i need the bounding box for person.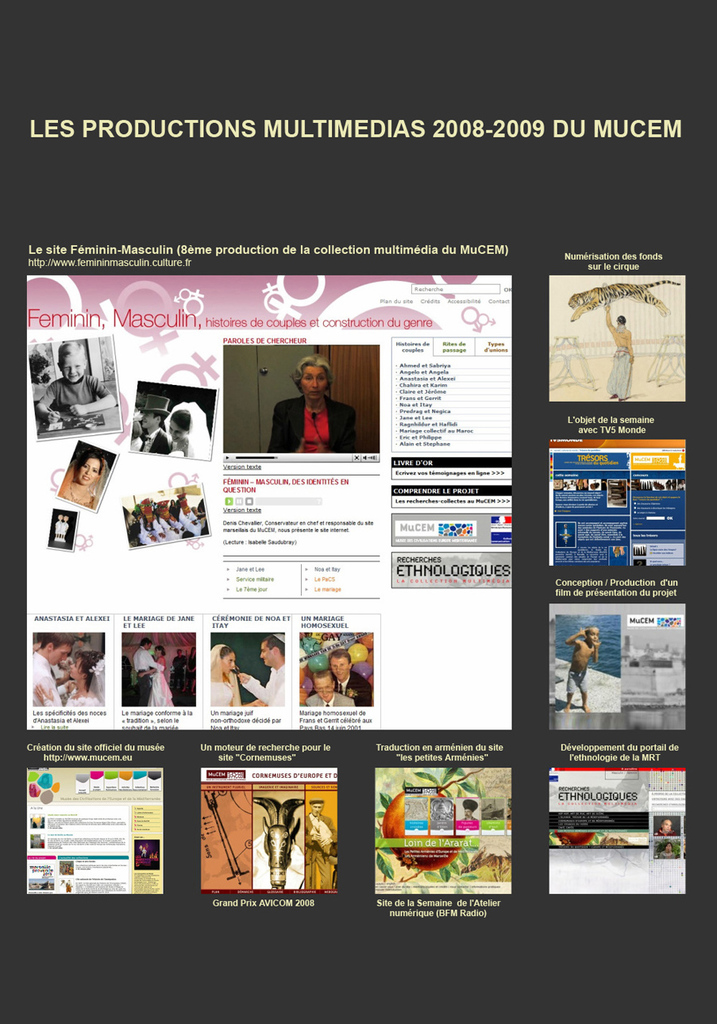
Here it is: crop(28, 632, 64, 706).
